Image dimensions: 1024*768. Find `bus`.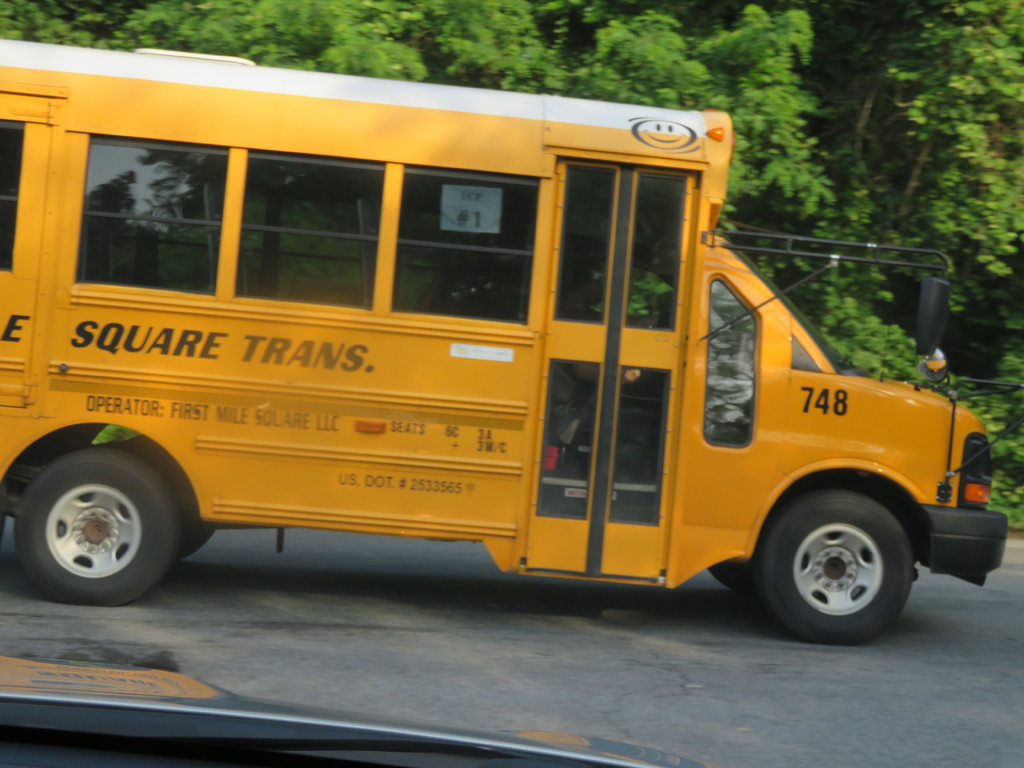
region(0, 42, 1023, 646).
